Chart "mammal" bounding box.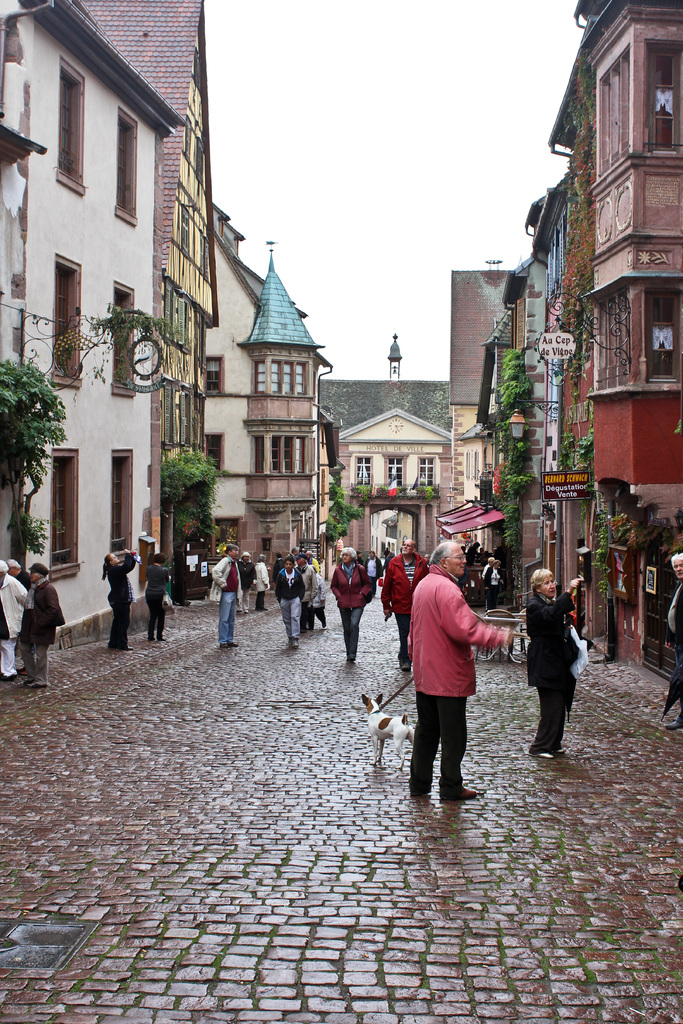
Charted: detection(478, 545, 485, 563).
